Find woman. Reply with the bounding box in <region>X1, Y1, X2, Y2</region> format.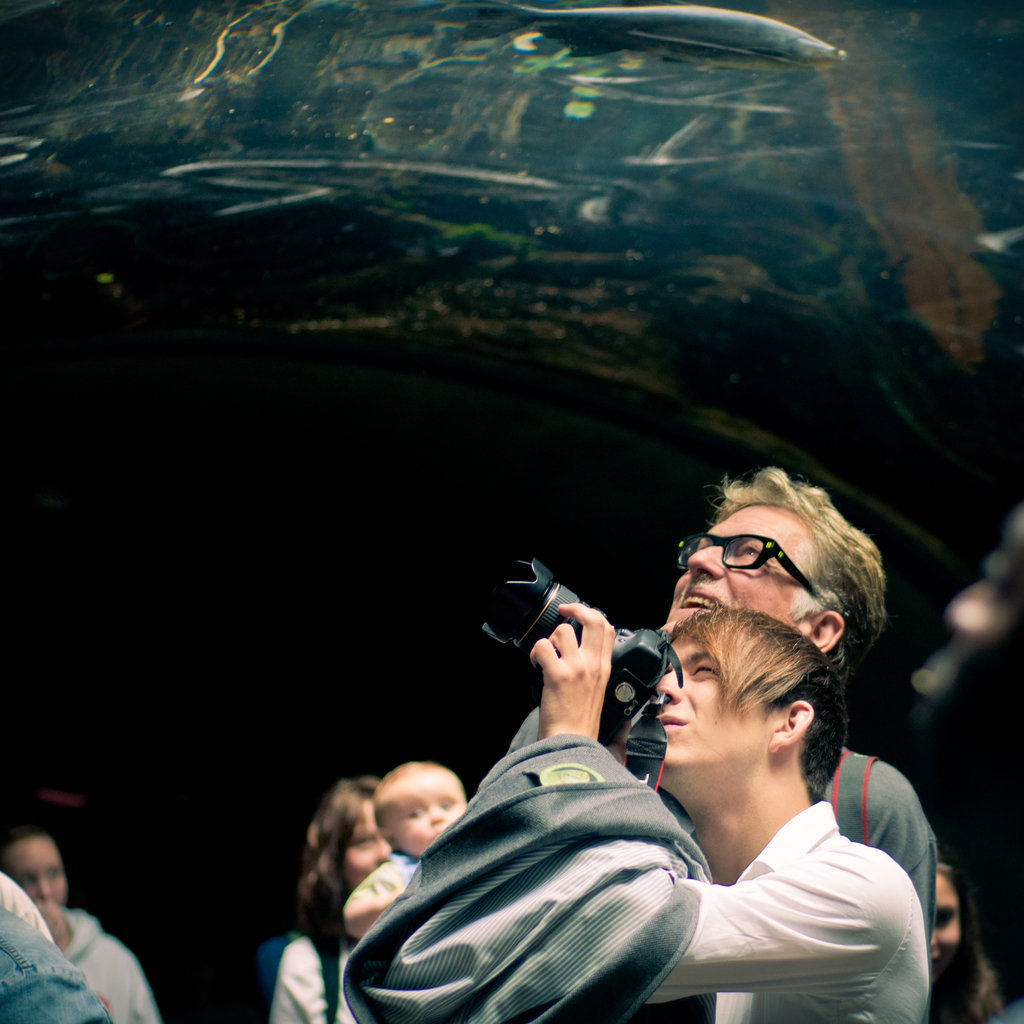
<region>268, 751, 412, 1023</region>.
